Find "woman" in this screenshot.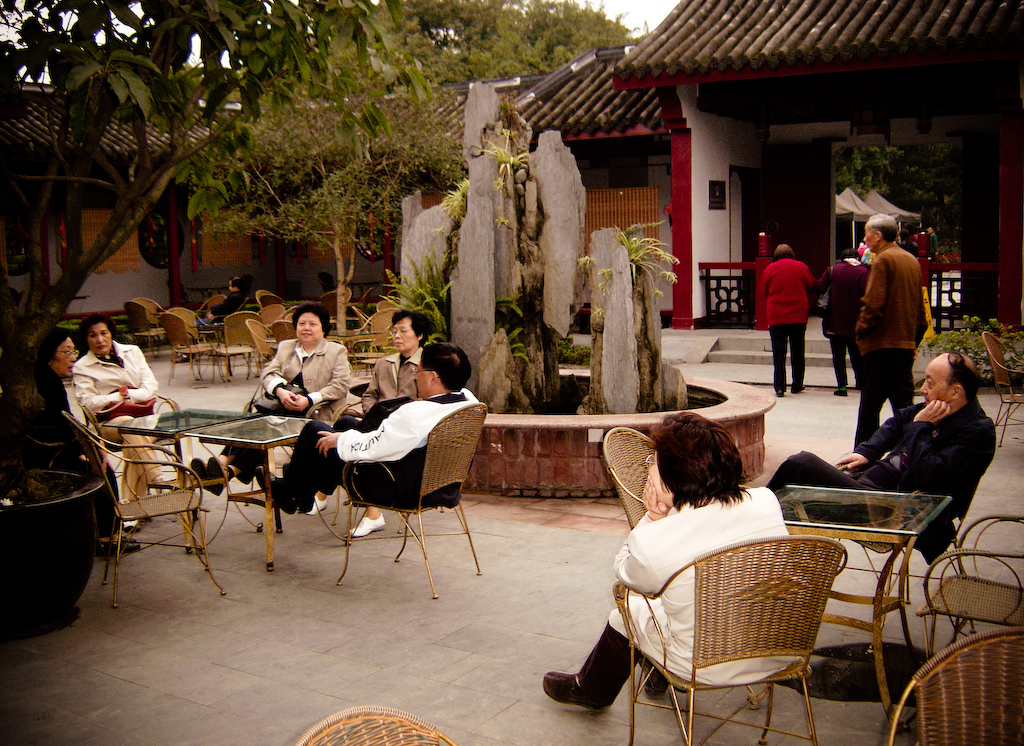
The bounding box for "woman" is x1=70, y1=319, x2=163, y2=516.
